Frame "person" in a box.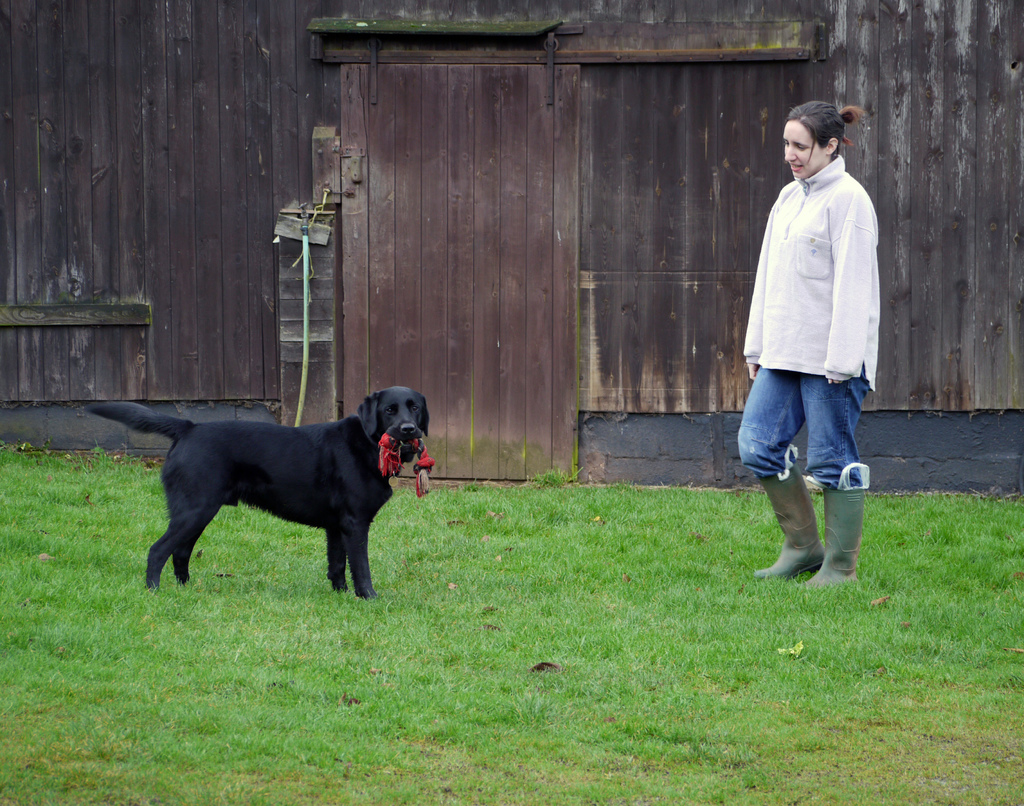
<bbox>738, 98, 883, 596</bbox>.
